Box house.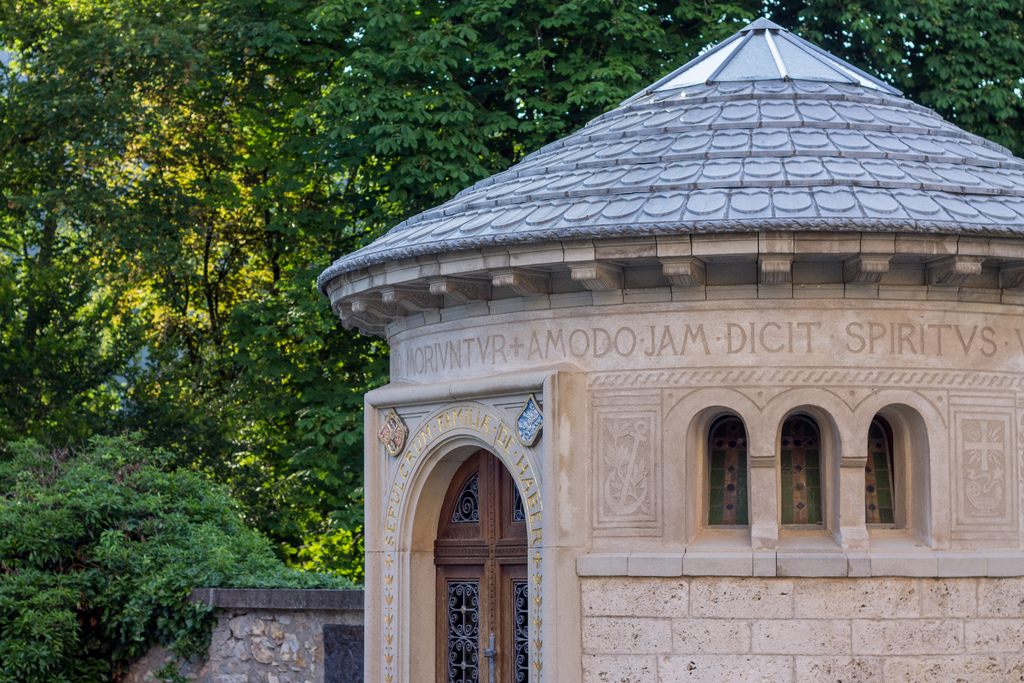
x1=235, y1=0, x2=1007, y2=642.
